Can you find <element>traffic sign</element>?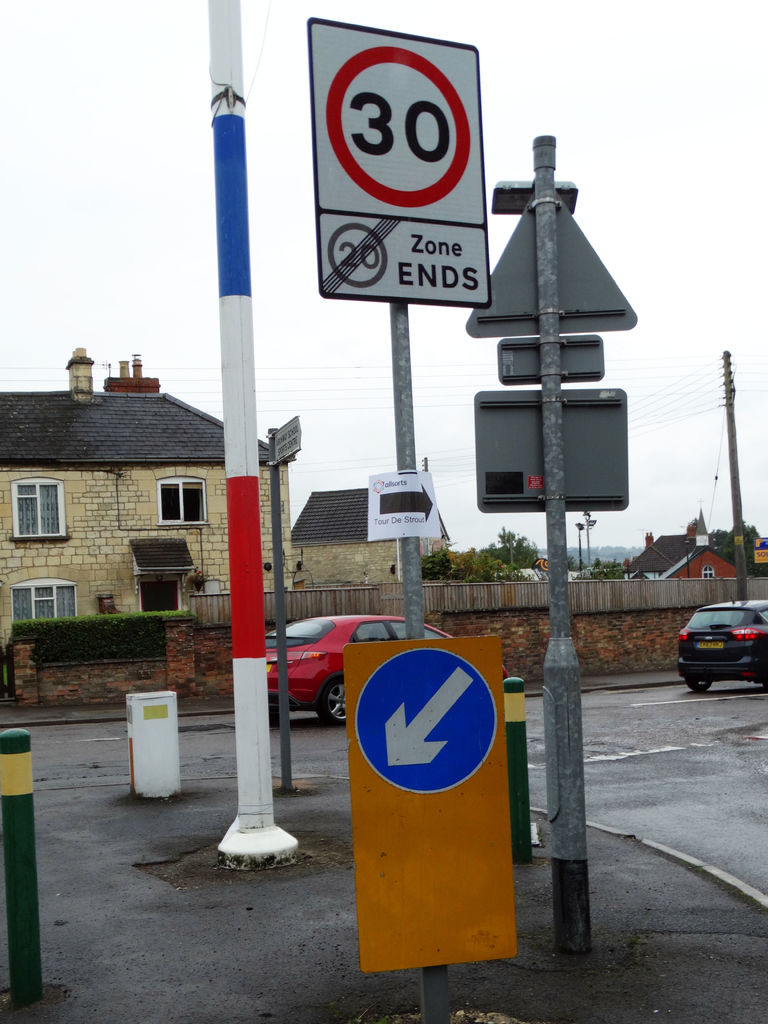
Yes, bounding box: [x1=356, y1=650, x2=498, y2=790].
